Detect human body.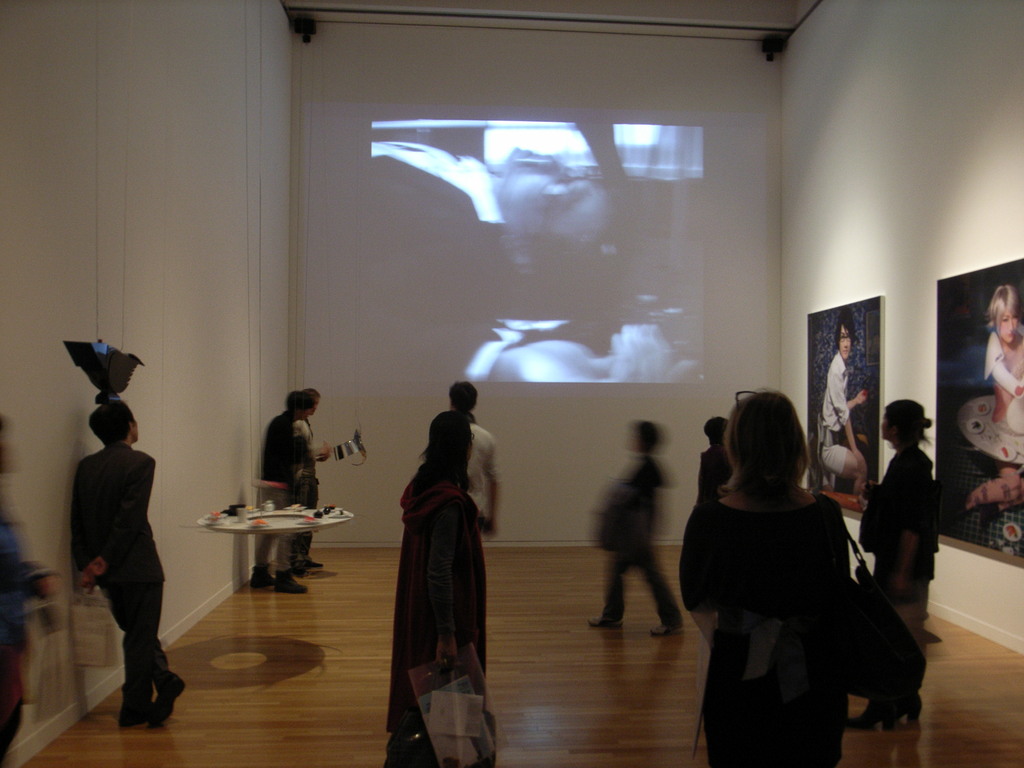
Detected at <region>71, 388, 191, 736</region>.
